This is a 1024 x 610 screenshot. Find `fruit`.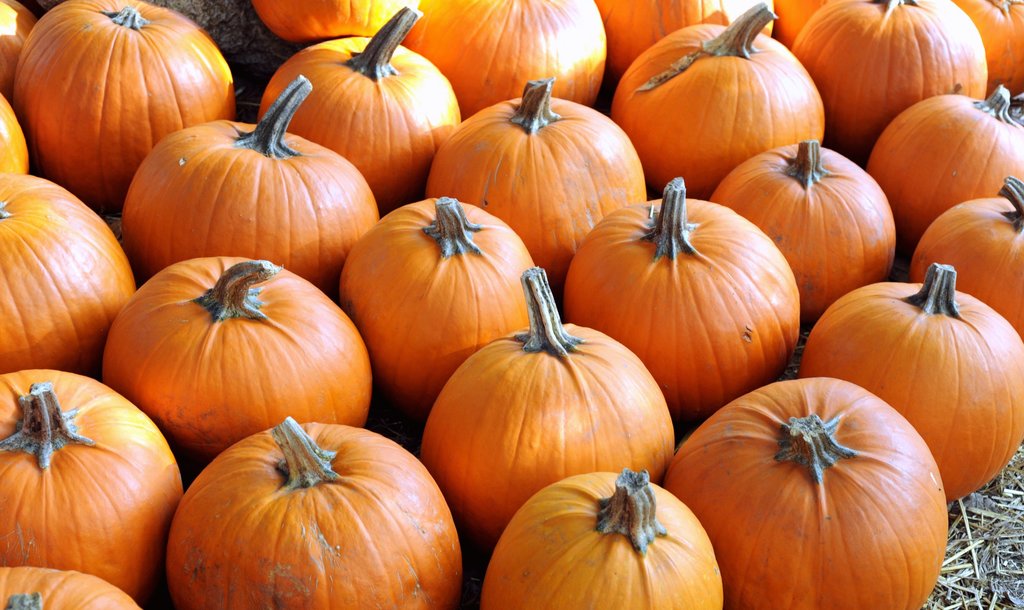
Bounding box: (left=172, top=413, right=470, bottom=609).
